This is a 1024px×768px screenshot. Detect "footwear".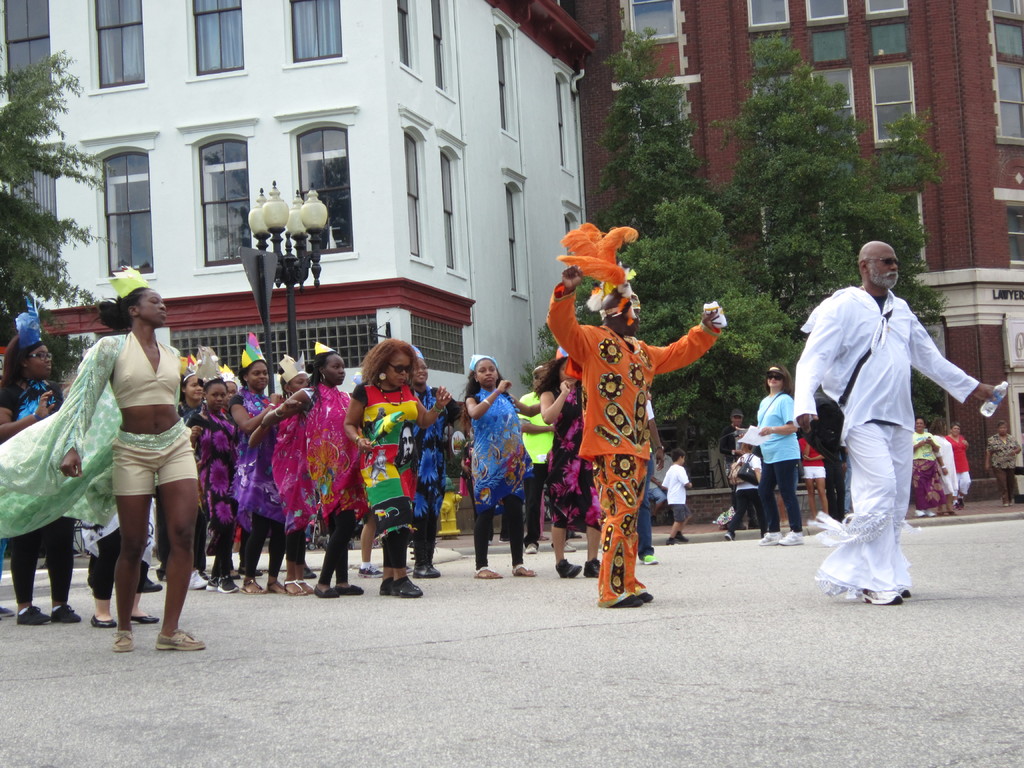
locate(1002, 502, 1007, 507).
